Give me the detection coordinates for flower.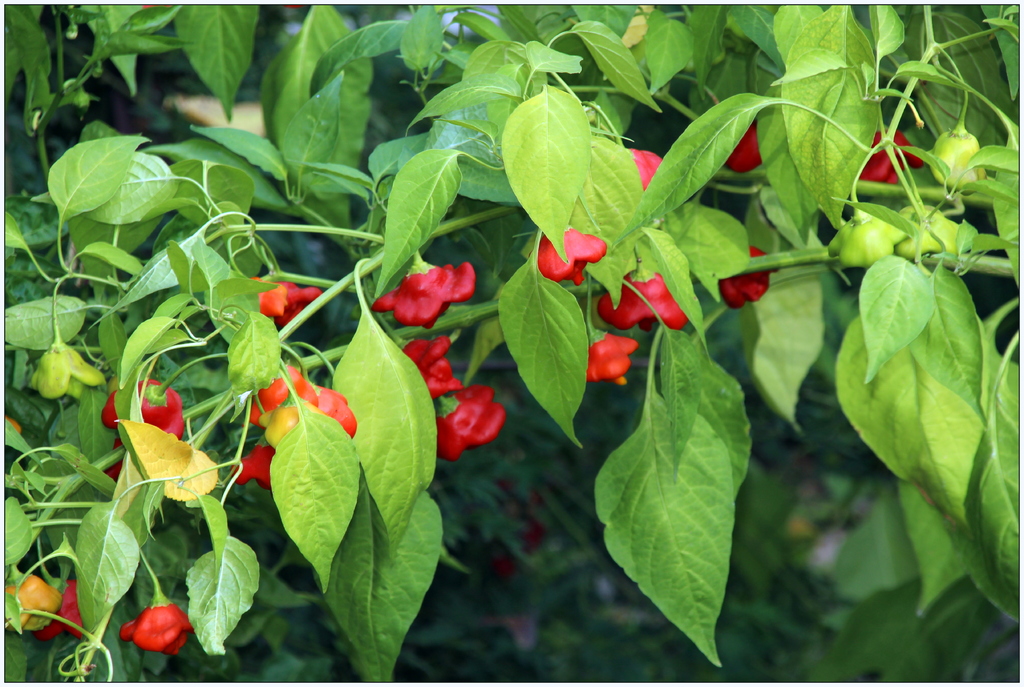
[left=721, top=122, right=771, bottom=176].
